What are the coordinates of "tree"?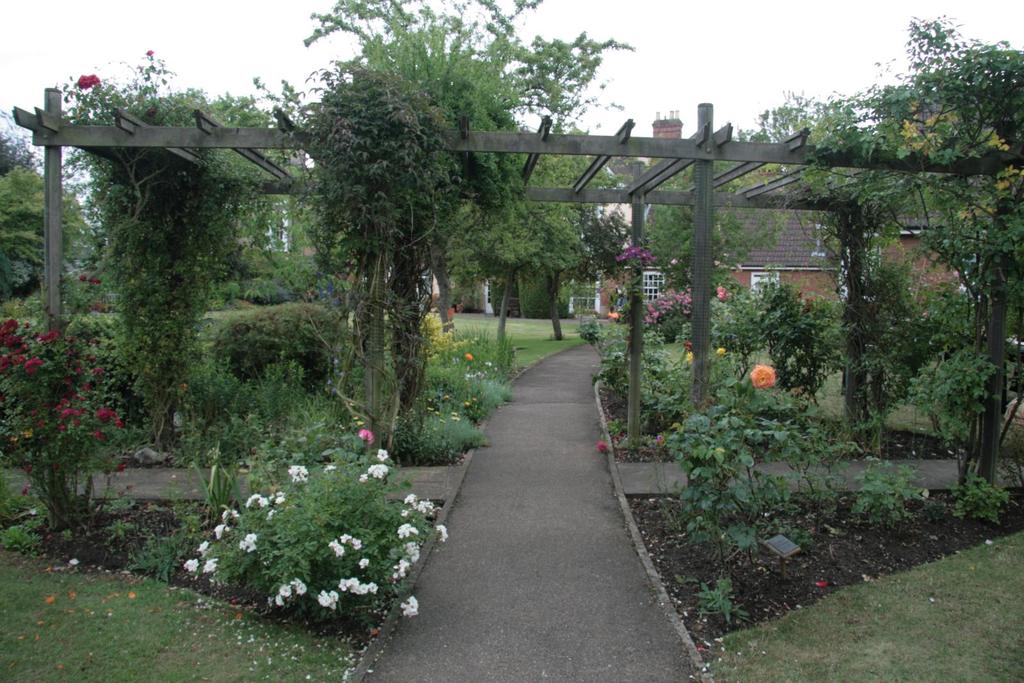
(717, 16, 1019, 499).
